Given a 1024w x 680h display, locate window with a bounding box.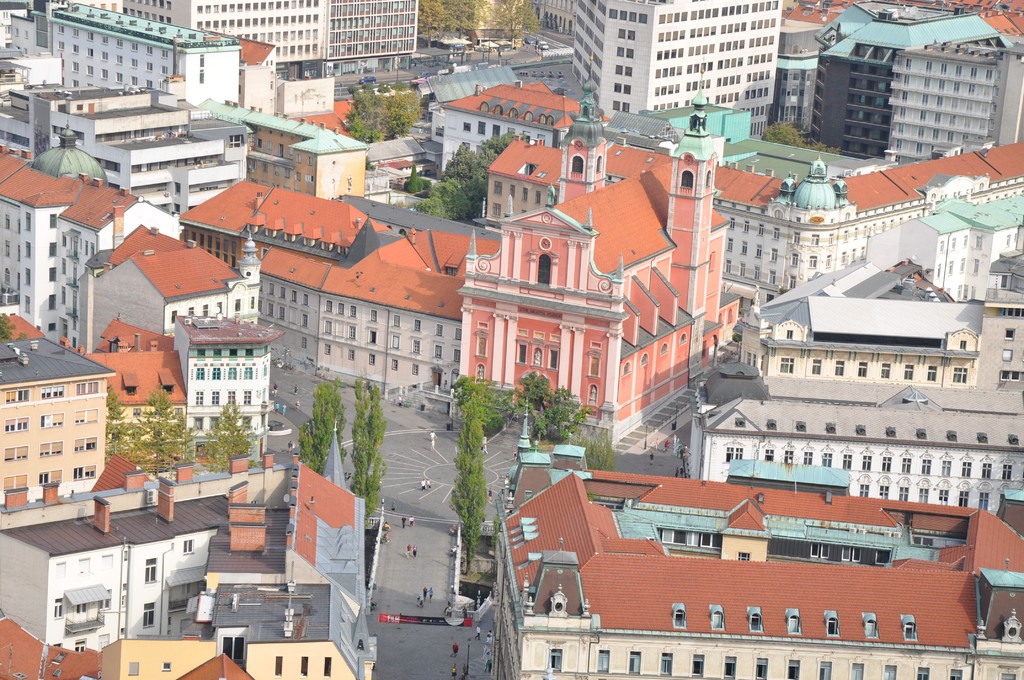
Located: region(947, 669, 960, 679).
